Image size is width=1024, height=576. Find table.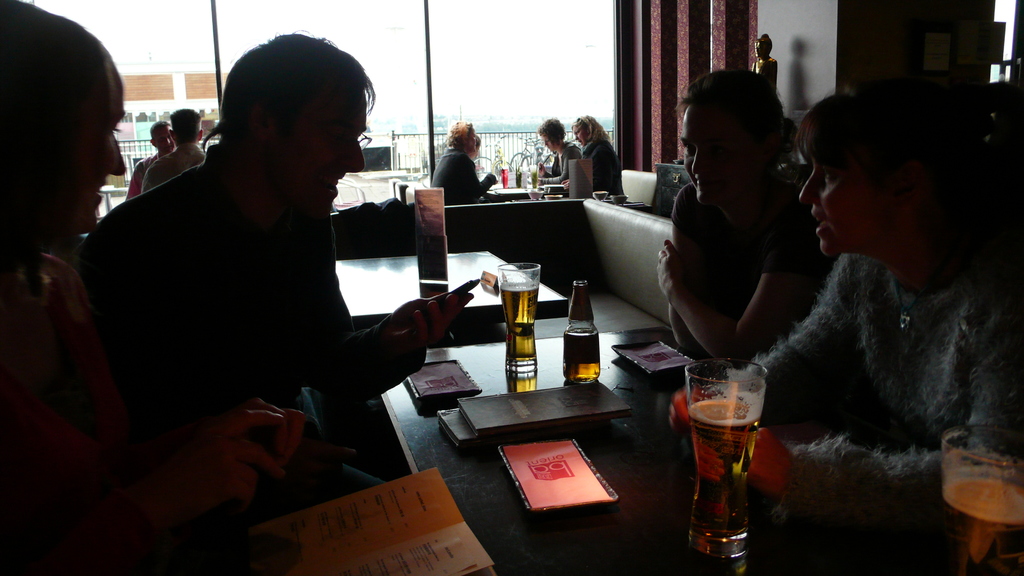
BBox(338, 250, 564, 322).
